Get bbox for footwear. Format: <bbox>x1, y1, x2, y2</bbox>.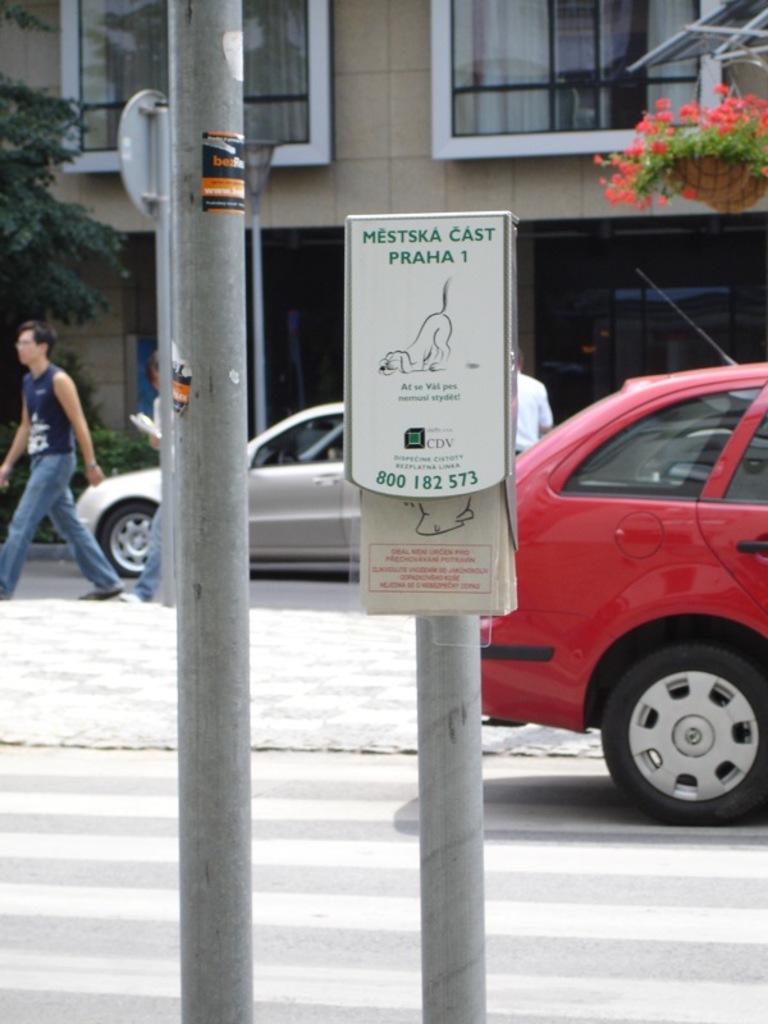
<bbox>77, 580, 124, 604</bbox>.
